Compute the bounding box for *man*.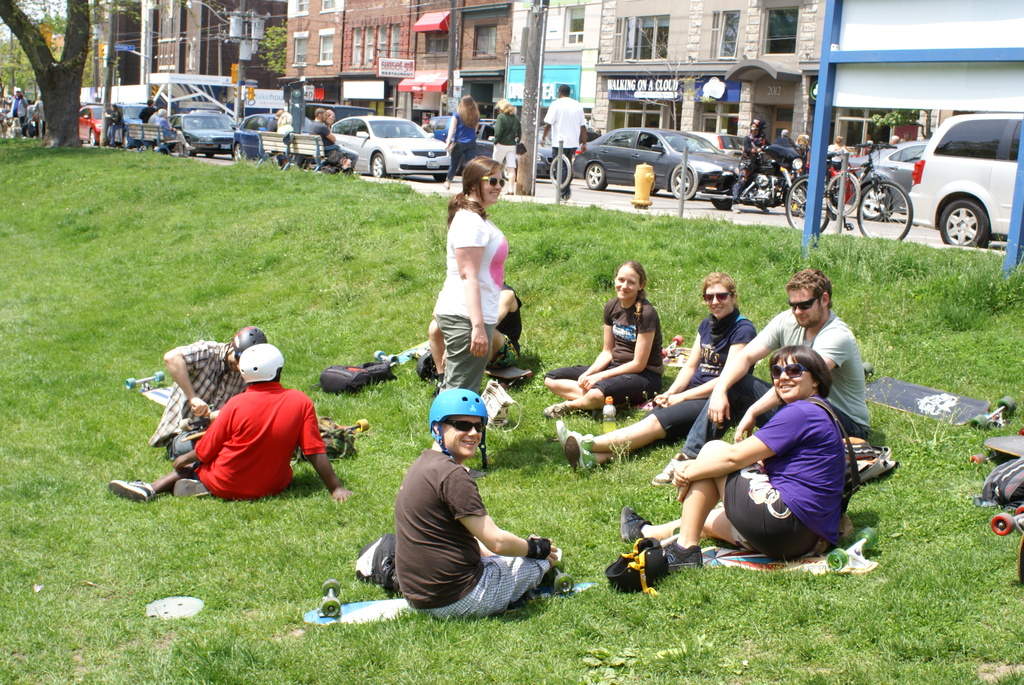
select_region(6, 84, 31, 129).
